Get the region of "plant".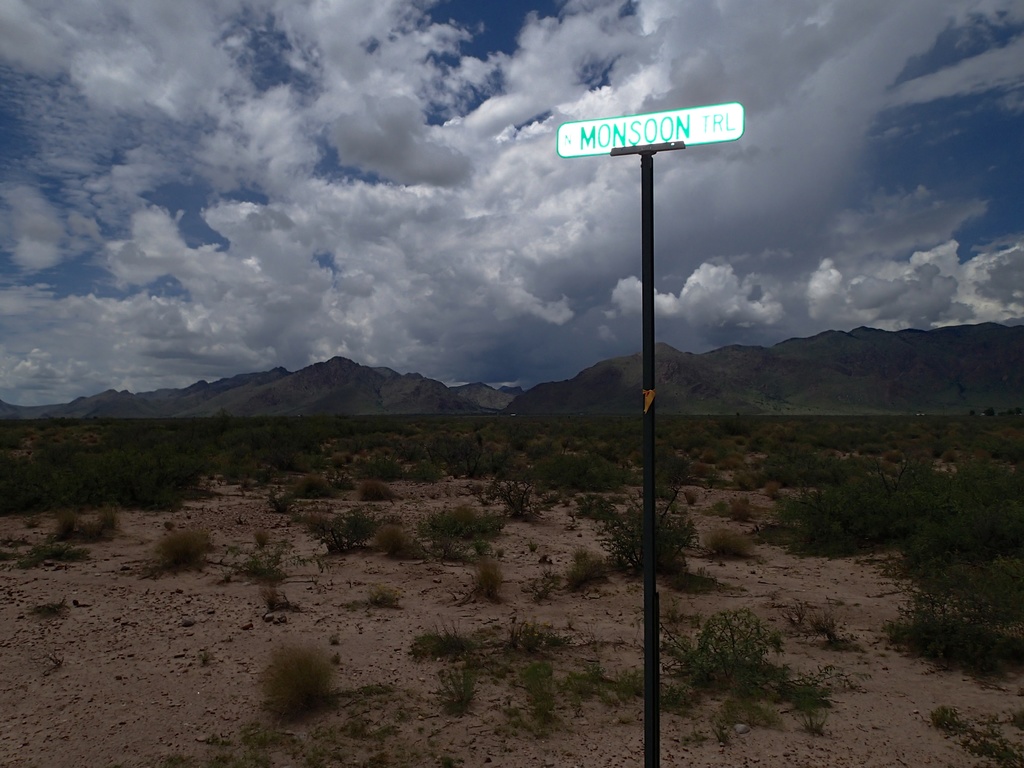
(x1=20, y1=554, x2=44, y2=569).
